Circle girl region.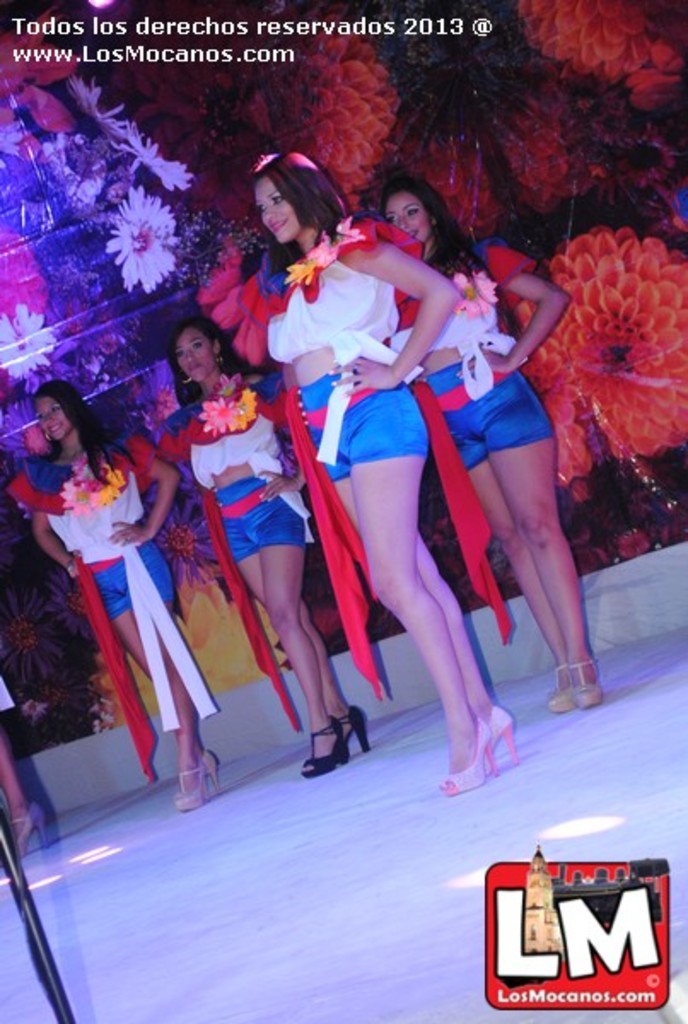
Region: 3,379,219,811.
